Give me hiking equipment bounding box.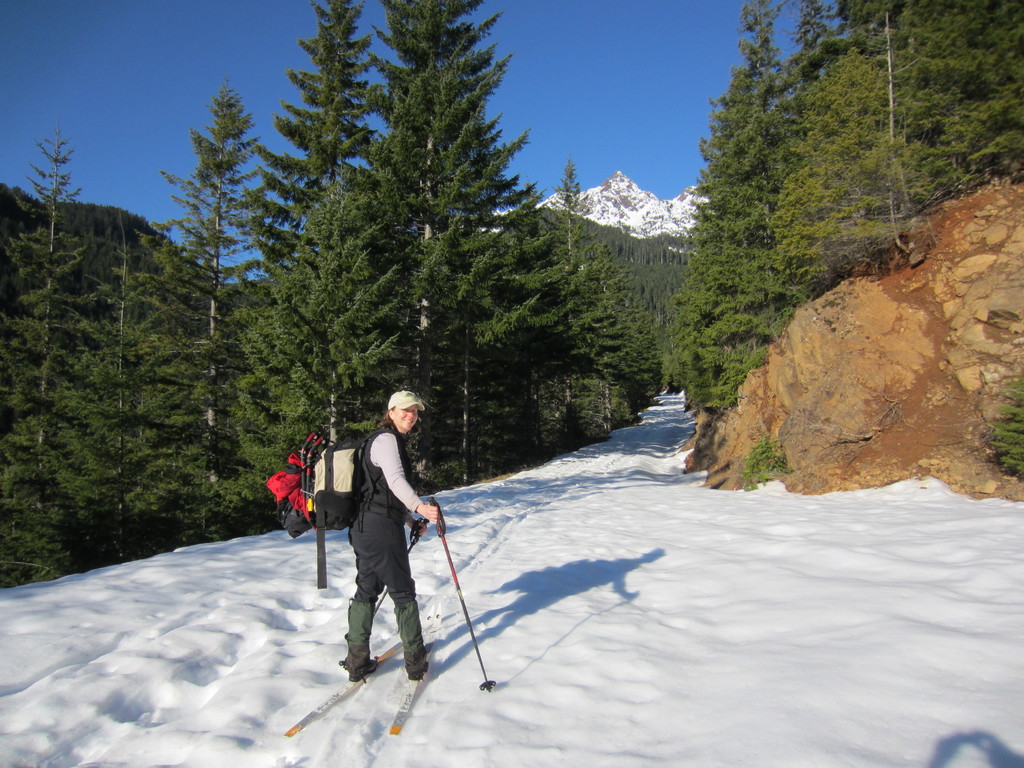
bbox=[426, 495, 500, 695].
